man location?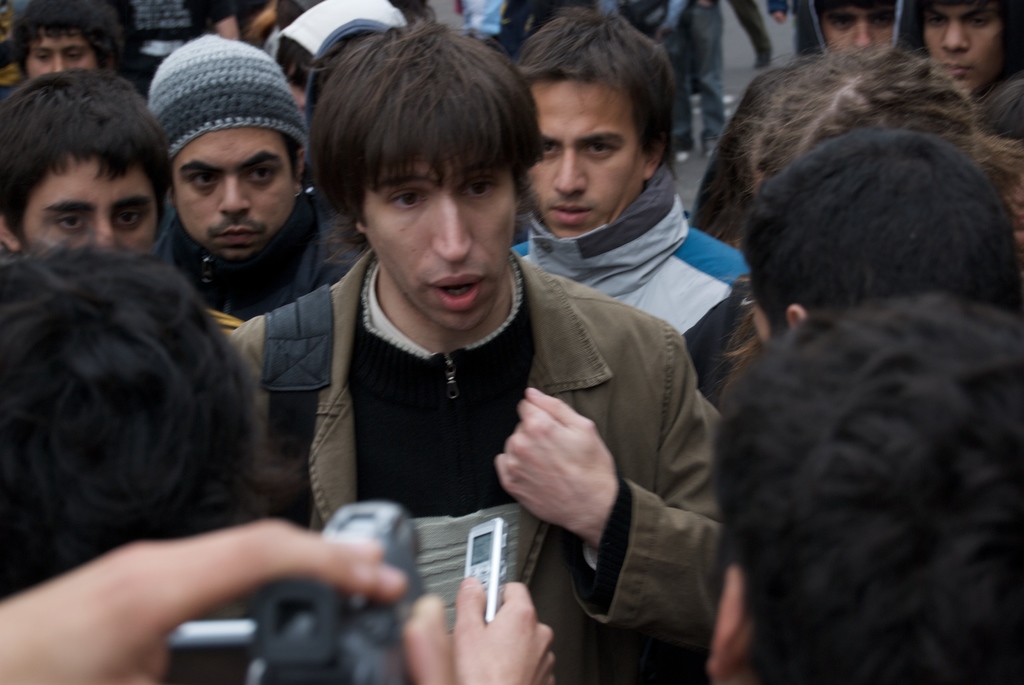
Rect(712, 287, 1023, 684)
